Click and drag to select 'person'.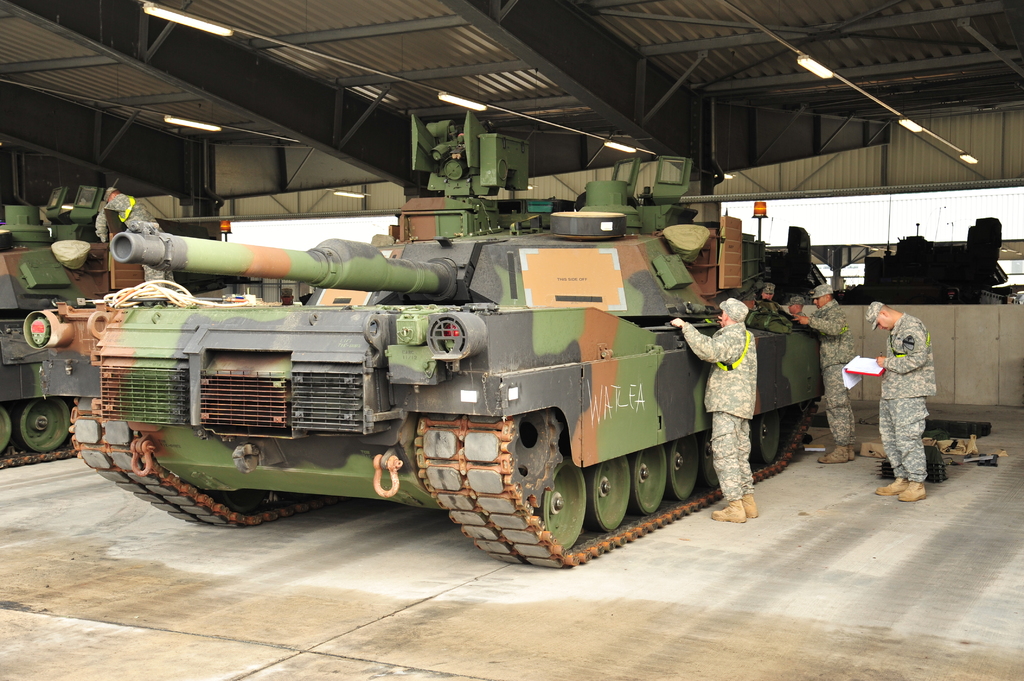
Selection: locate(877, 296, 958, 493).
